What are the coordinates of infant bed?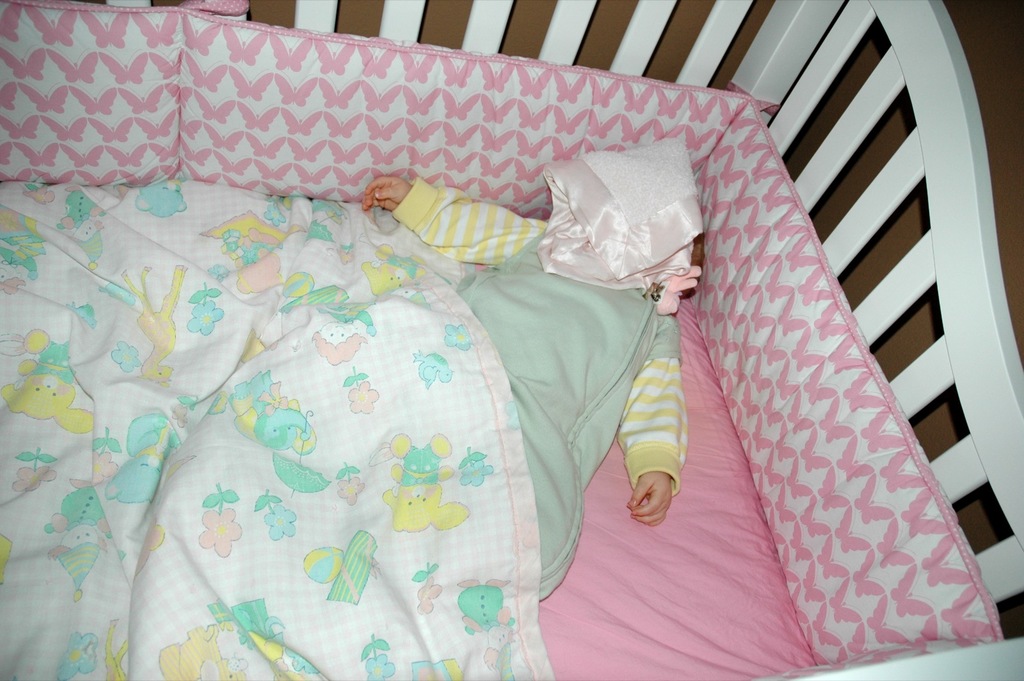
(x1=0, y1=0, x2=1023, y2=680).
